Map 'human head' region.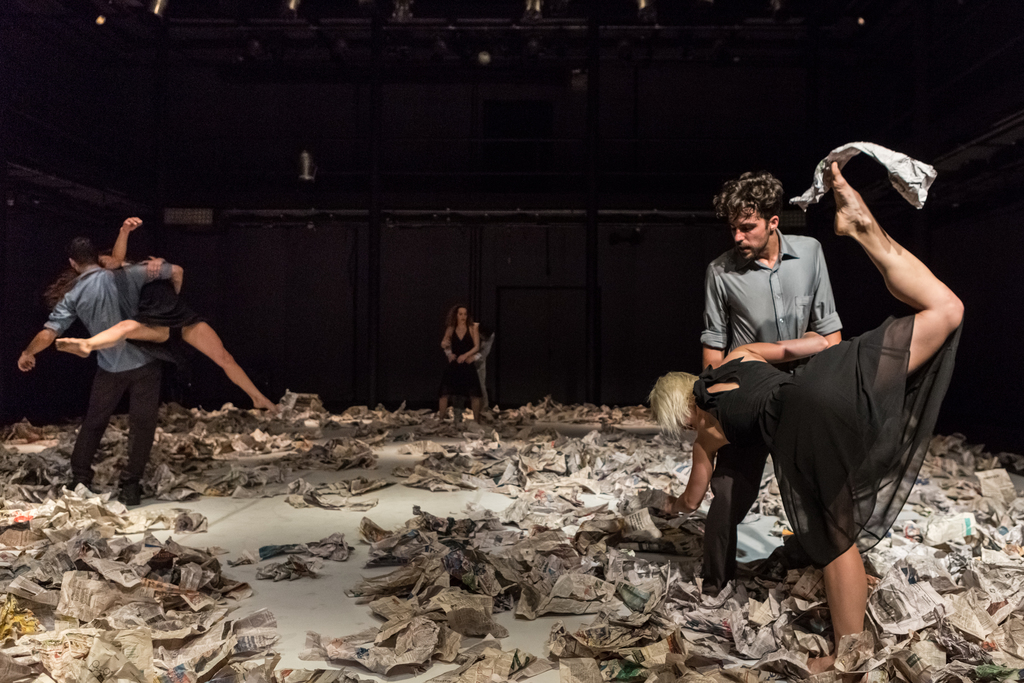
Mapped to bbox(652, 370, 700, 428).
